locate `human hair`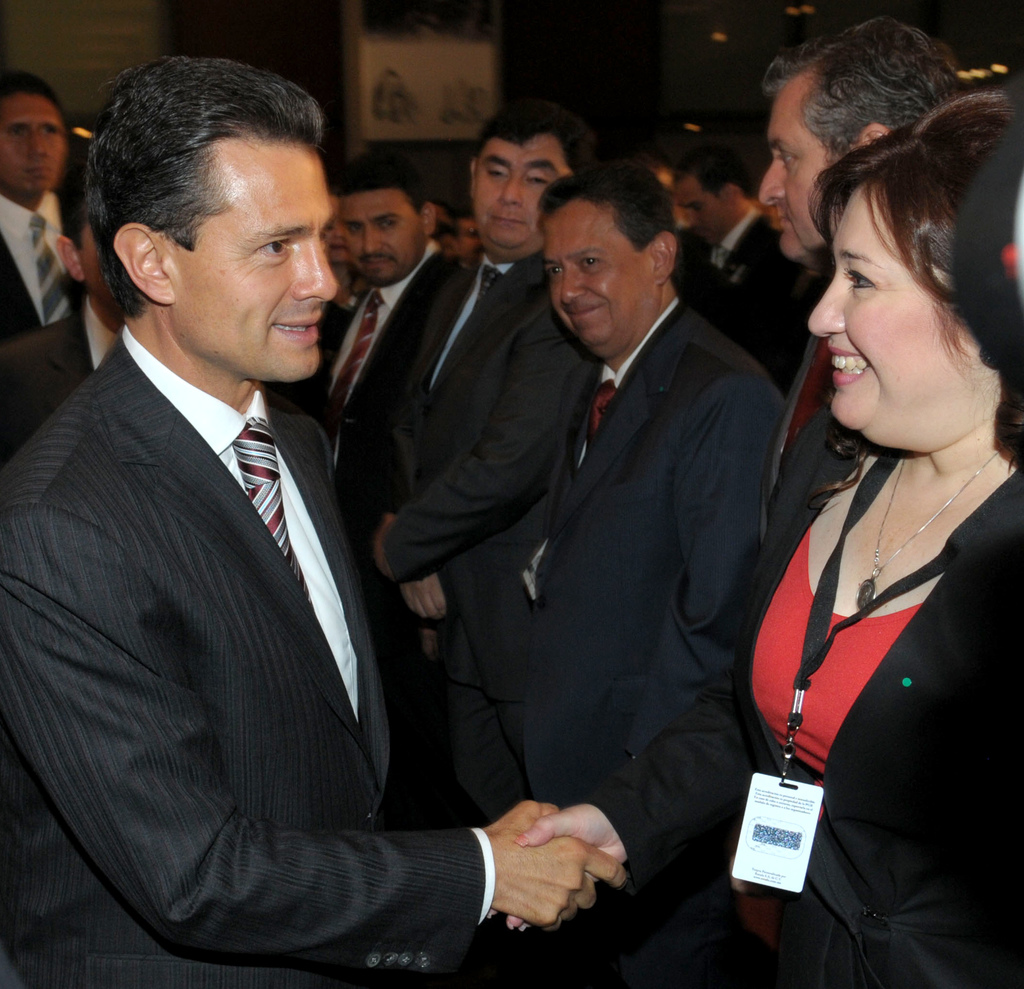
{"left": 531, "top": 163, "right": 678, "bottom": 249}
